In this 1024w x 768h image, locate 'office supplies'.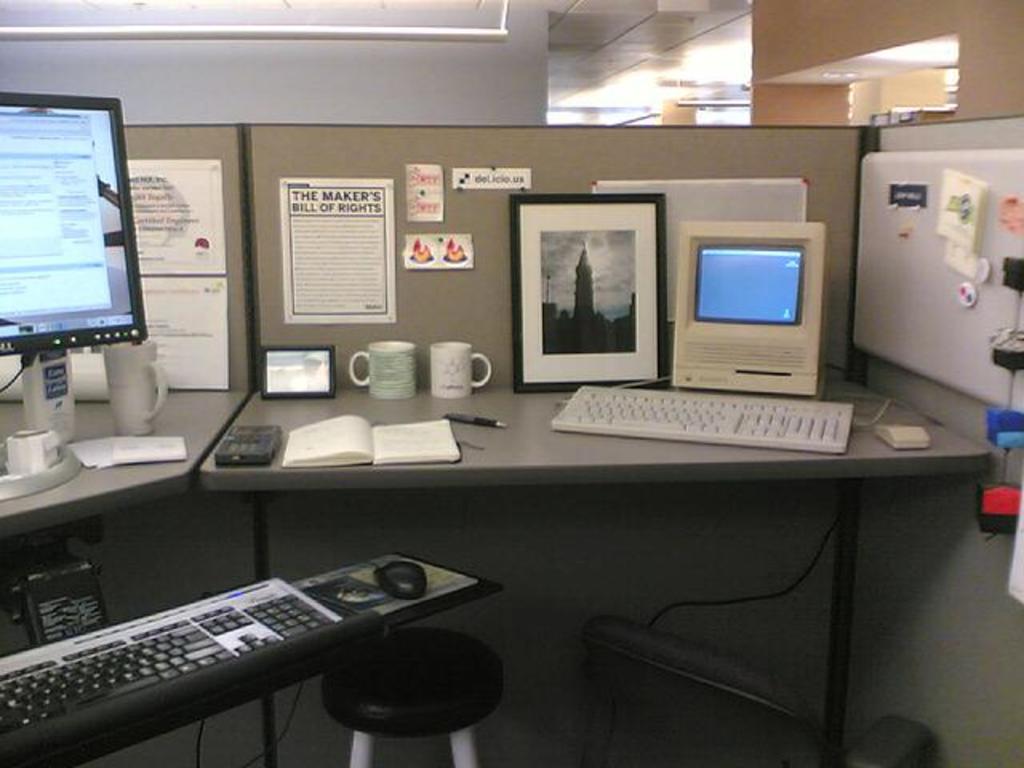
Bounding box: BBox(0, 93, 144, 354).
